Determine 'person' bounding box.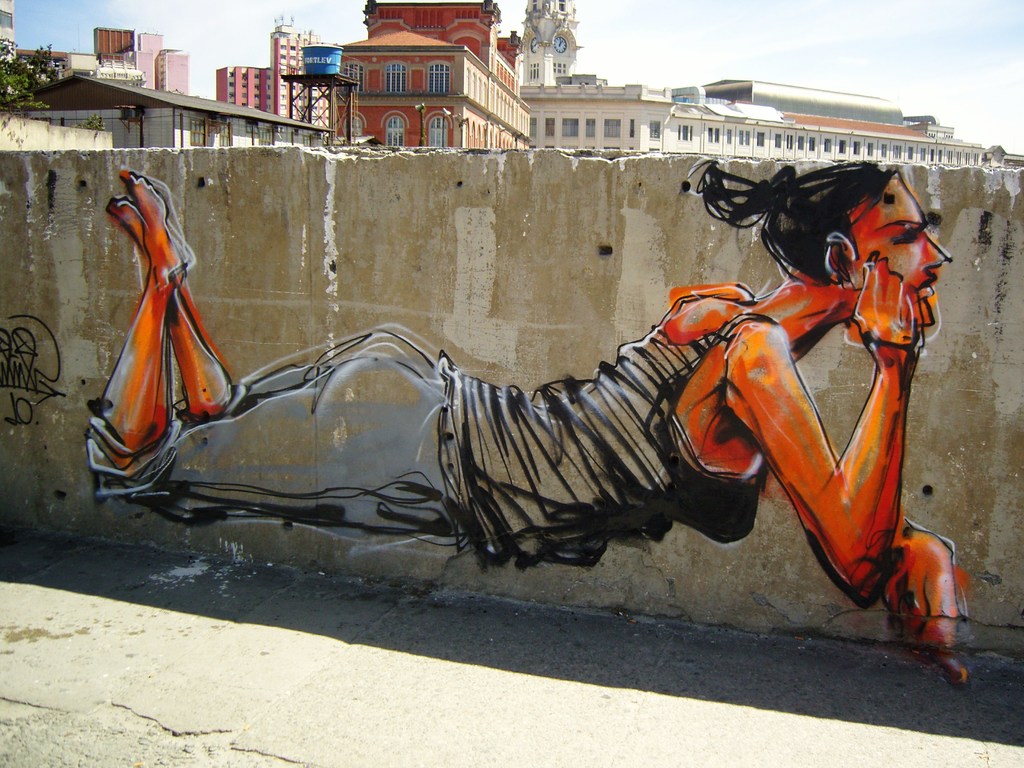
Determined: pyautogui.locateOnScreen(125, 92, 889, 643).
